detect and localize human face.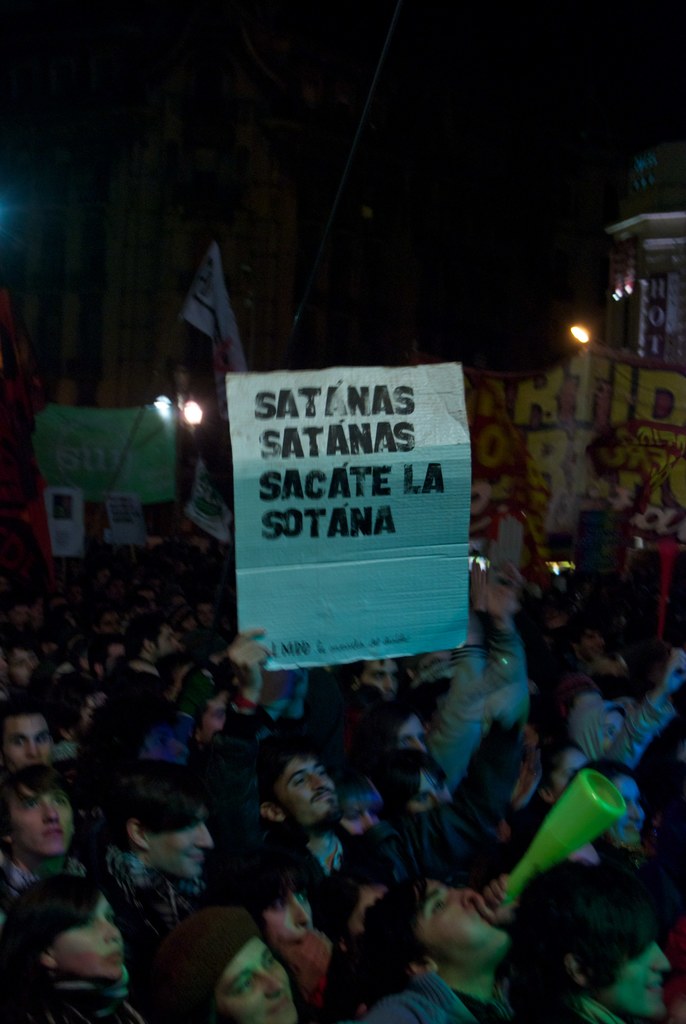
Localized at [x1=155, y1=625, x2=176, y2=653].
